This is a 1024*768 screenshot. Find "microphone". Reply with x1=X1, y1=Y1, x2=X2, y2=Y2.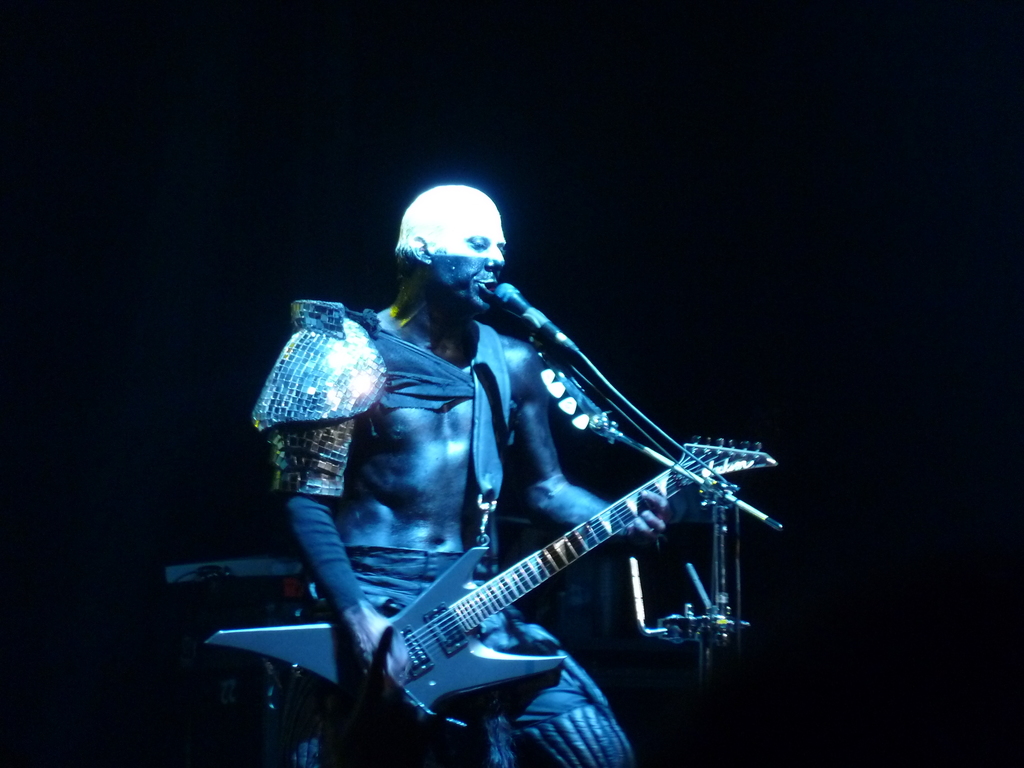
x1=496, y1=281, x2=563, y2=339.
